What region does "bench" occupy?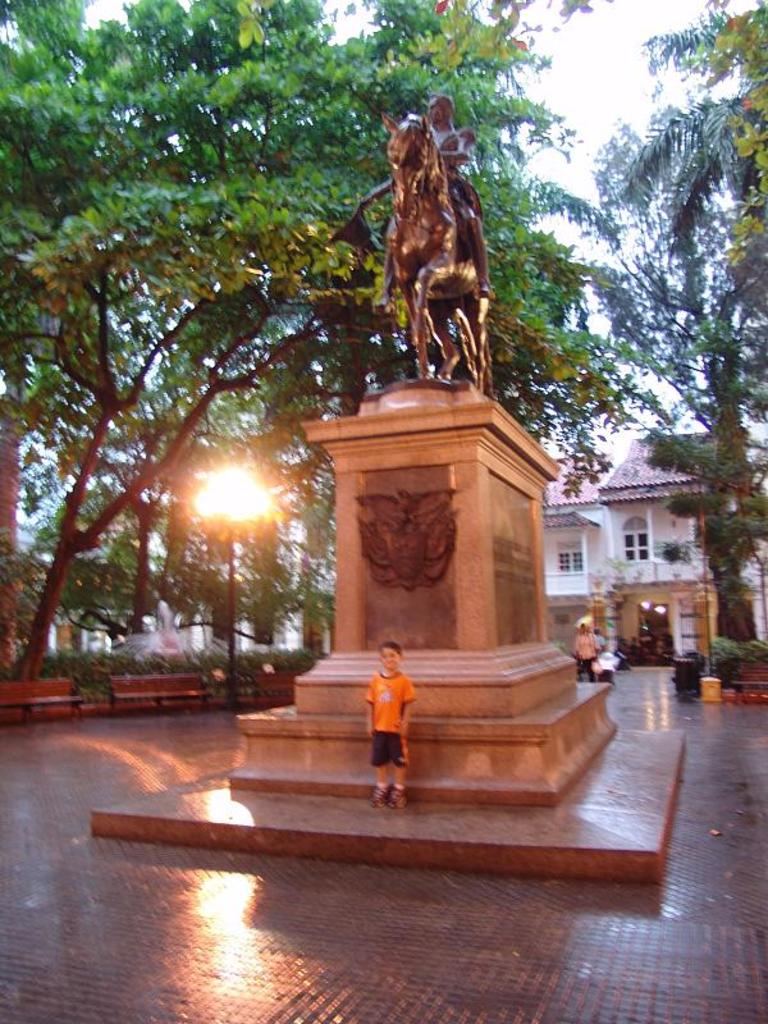
x1=104, y1=675, x2=211, y2=708.
